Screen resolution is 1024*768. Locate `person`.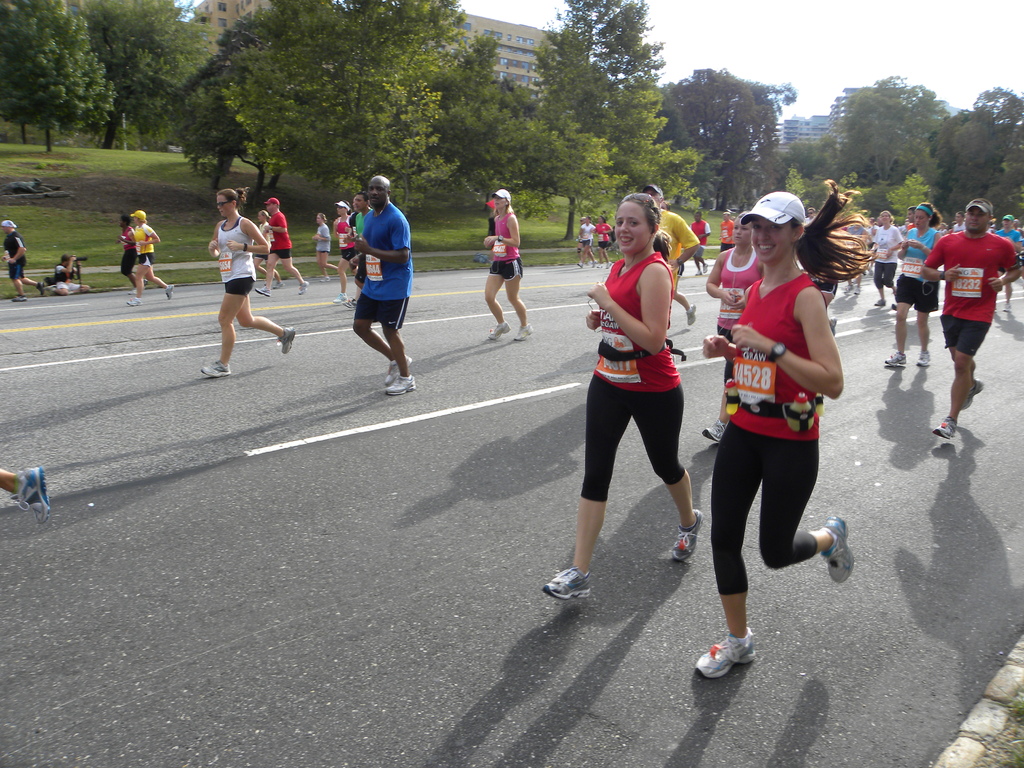
(576,214,589,269).
